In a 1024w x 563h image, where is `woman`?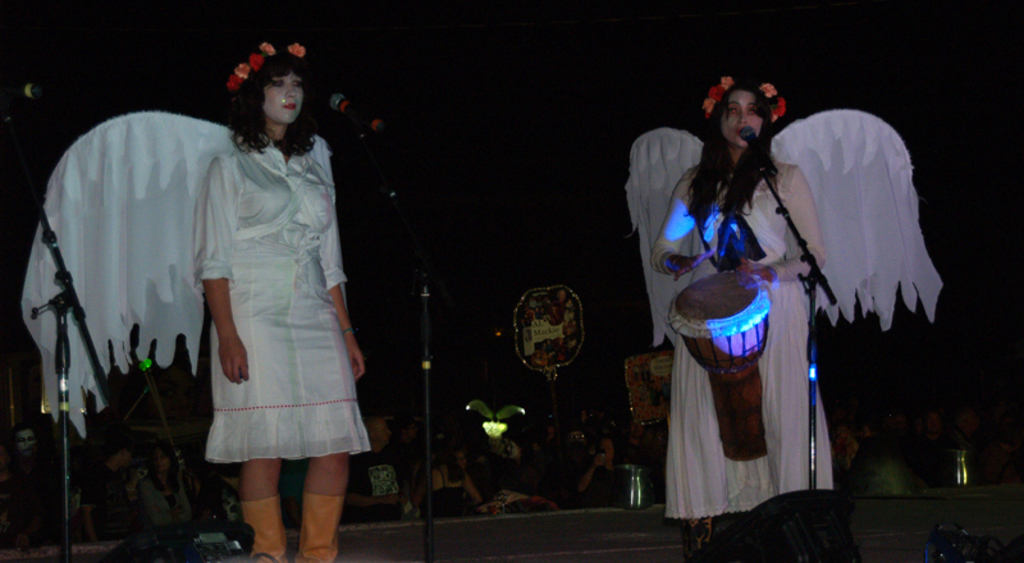
(141, 45, 357, 507).
